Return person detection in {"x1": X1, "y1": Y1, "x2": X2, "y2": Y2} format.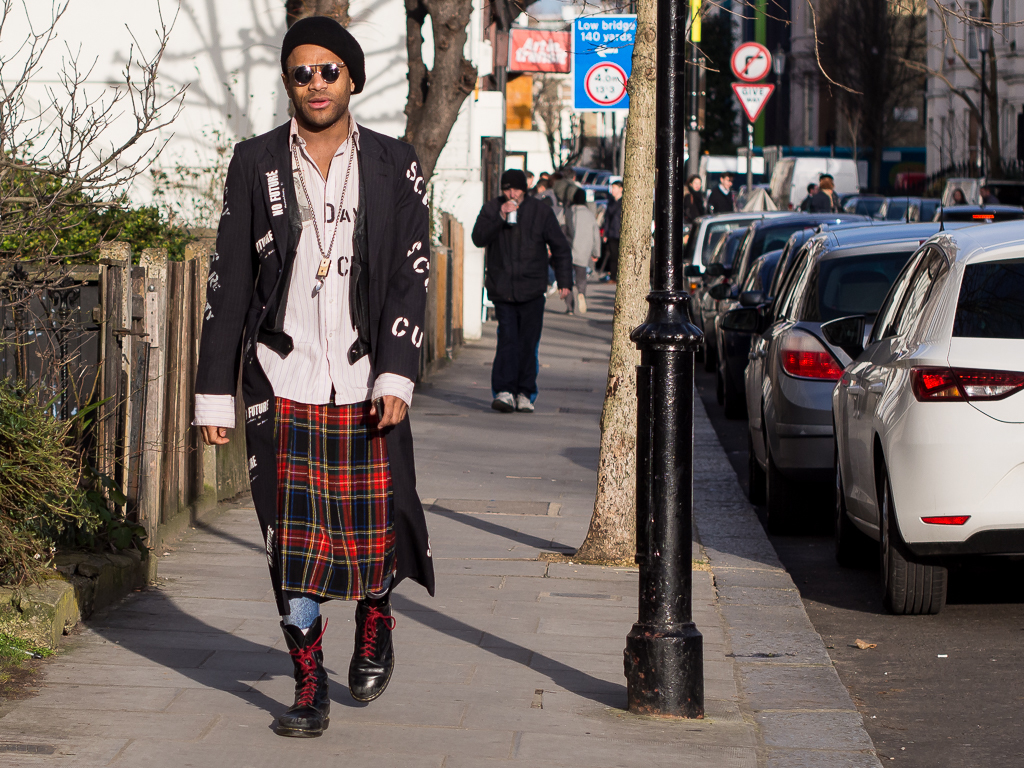
{"x1": 977, "y1": 184, "x2": 1000, "y2": 206}.
